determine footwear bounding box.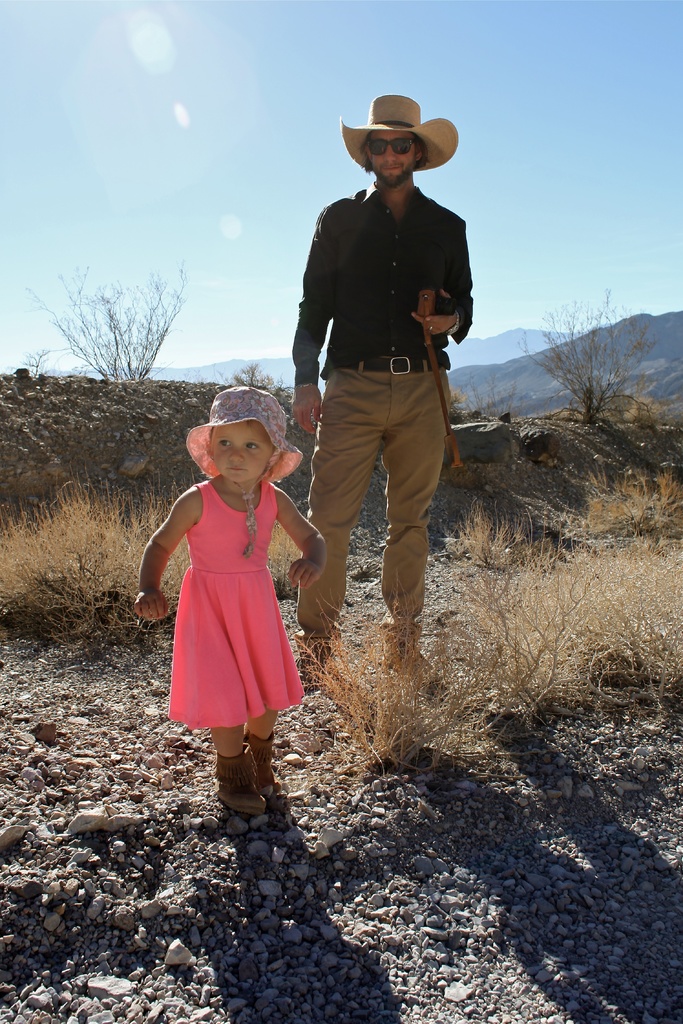
Determined: select_region(204, 758, 277, 834).
